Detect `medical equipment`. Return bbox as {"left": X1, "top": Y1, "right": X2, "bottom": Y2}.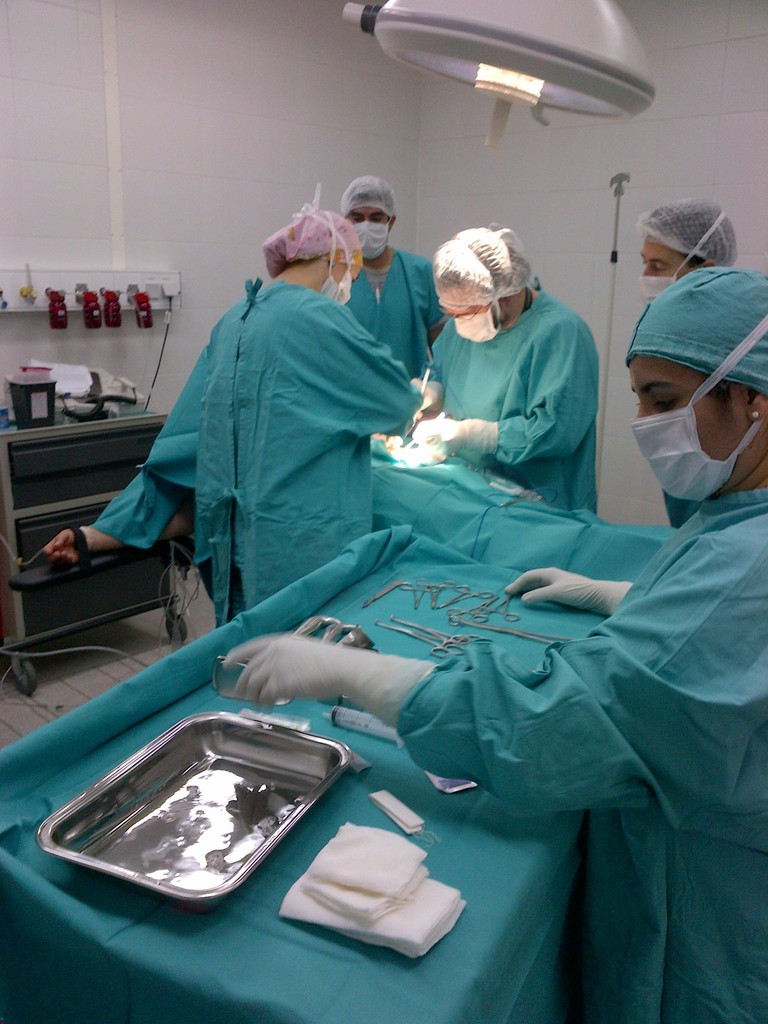
{"left": 342, "top": 0, "right": 659, "bottom": 143}.
